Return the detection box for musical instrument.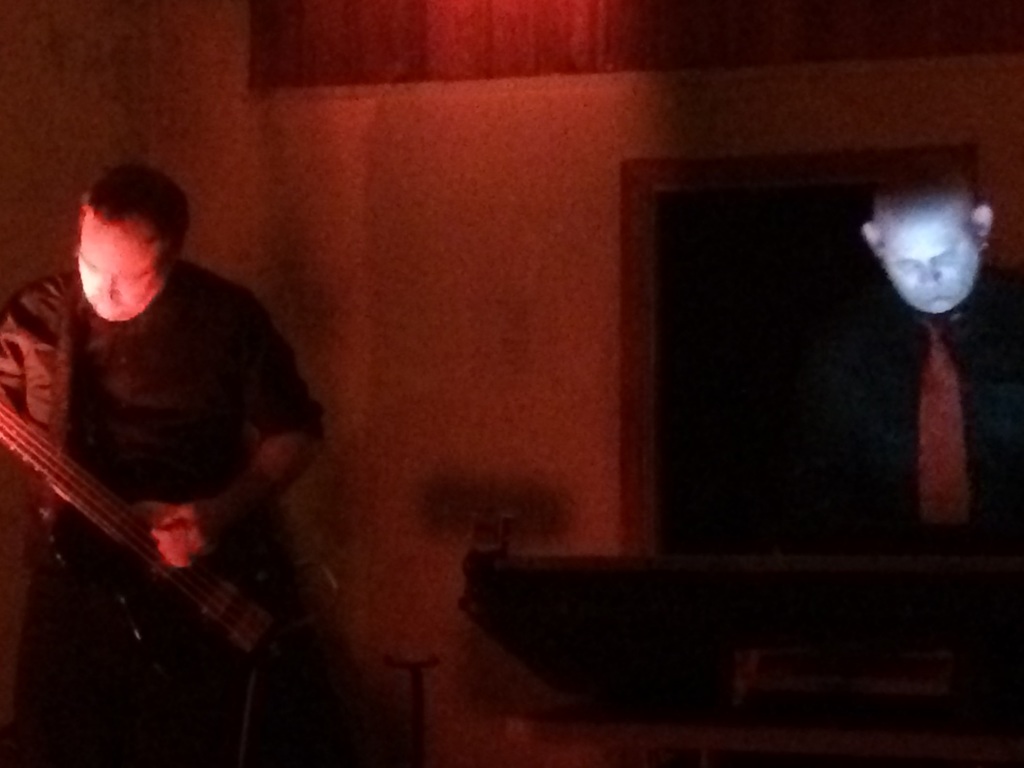
6,413,292,662.
